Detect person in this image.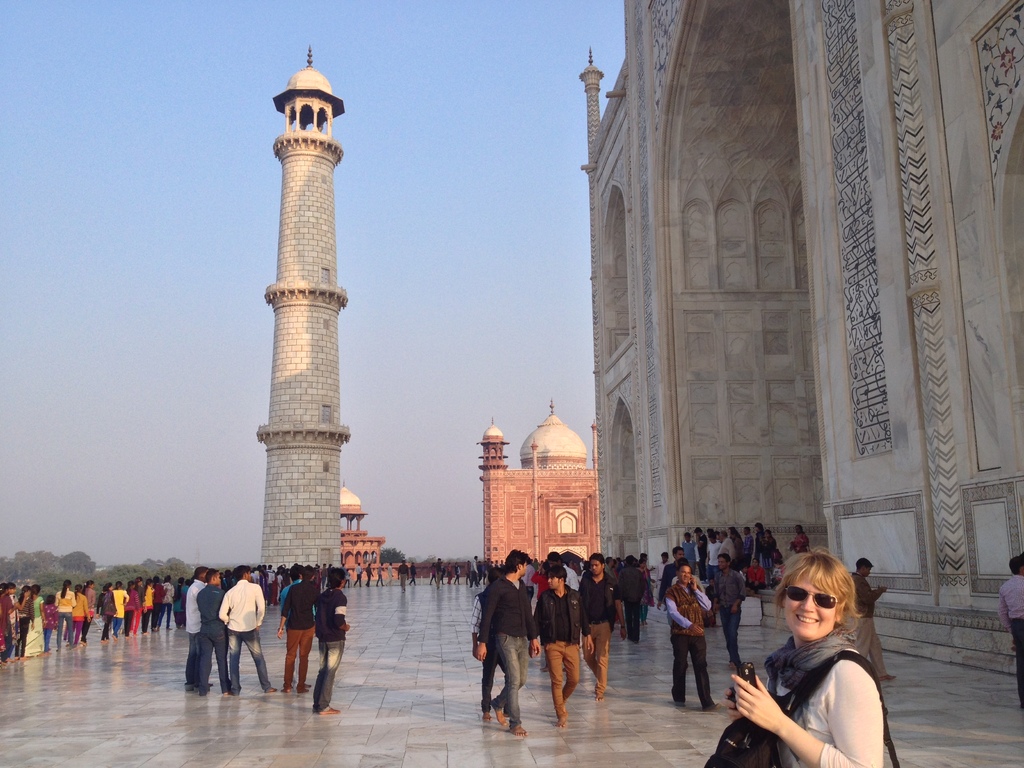
Detection: {"x1": 488, "y1": 547, "x2": 536, "y2": 735}.
